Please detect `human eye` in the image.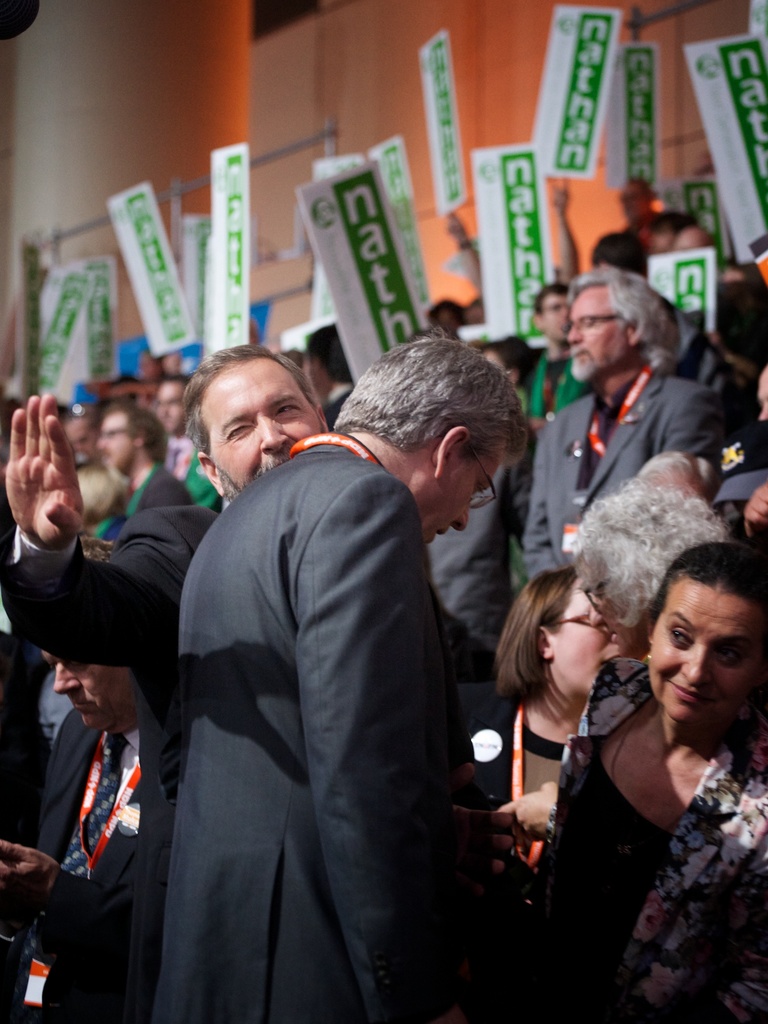
x1=715 y1=642 x2=744 y2=671.
